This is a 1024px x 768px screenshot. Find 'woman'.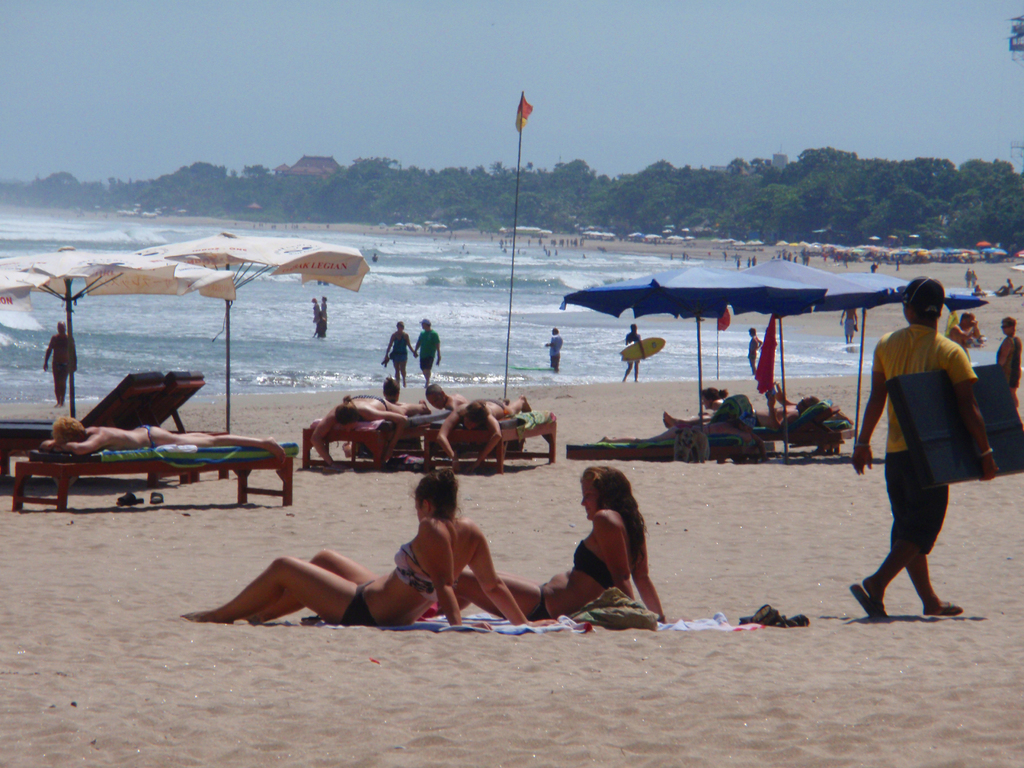
Bounding box: BBox(310, 389, 429, 466).
